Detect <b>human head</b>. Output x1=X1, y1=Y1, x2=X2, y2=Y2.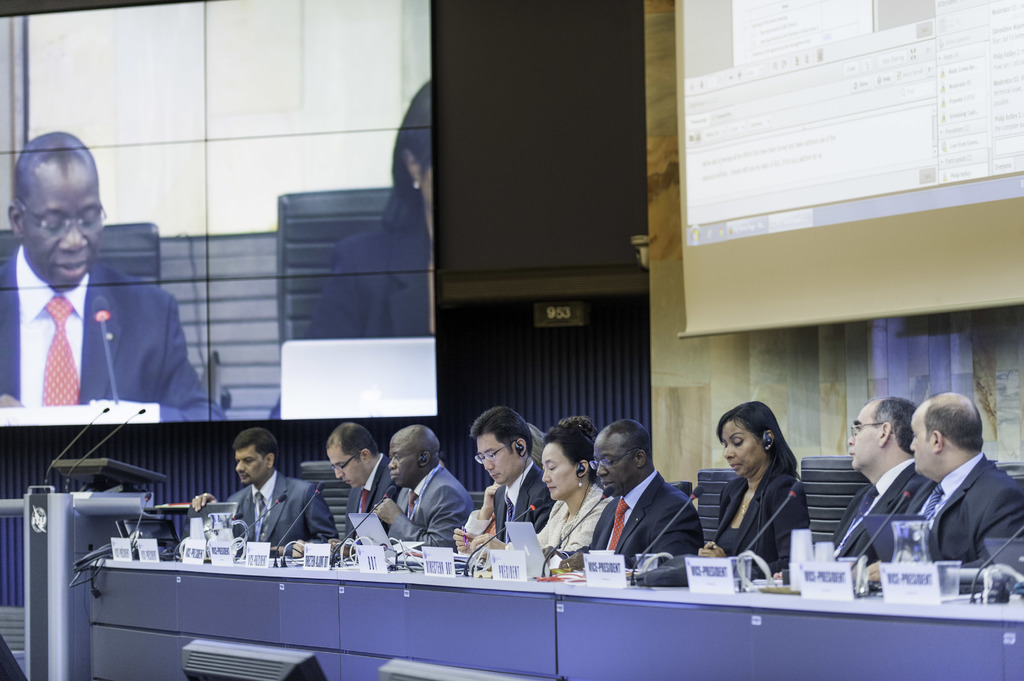
x1=716, y1=399, x2=781, y2=479.
